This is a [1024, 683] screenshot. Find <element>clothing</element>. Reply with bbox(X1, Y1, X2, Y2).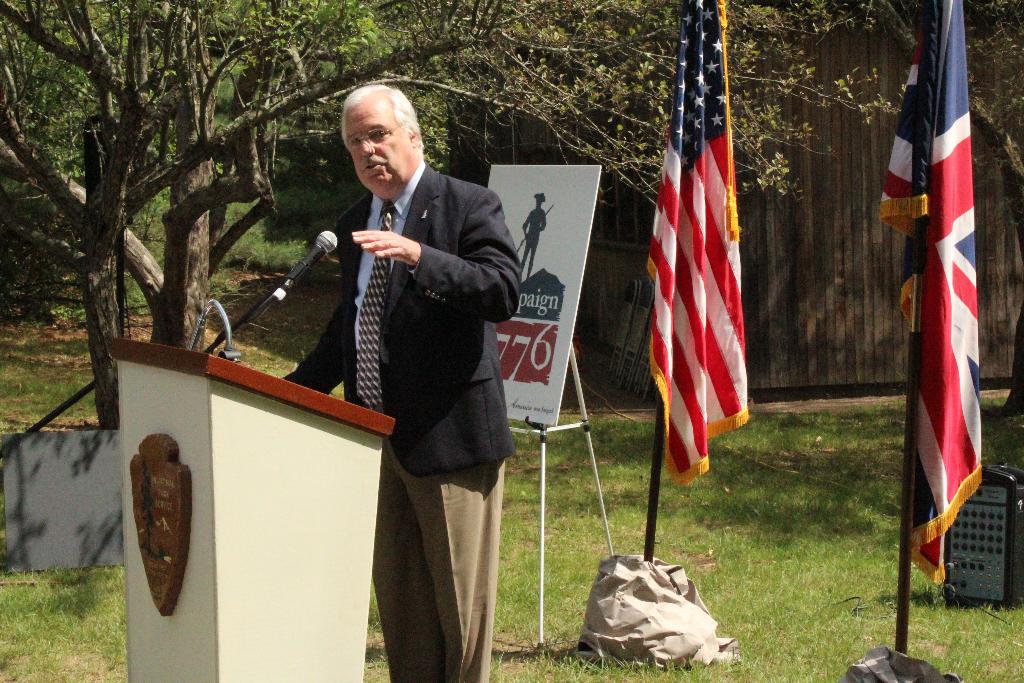
bbox(264, 102, 536, 629).
